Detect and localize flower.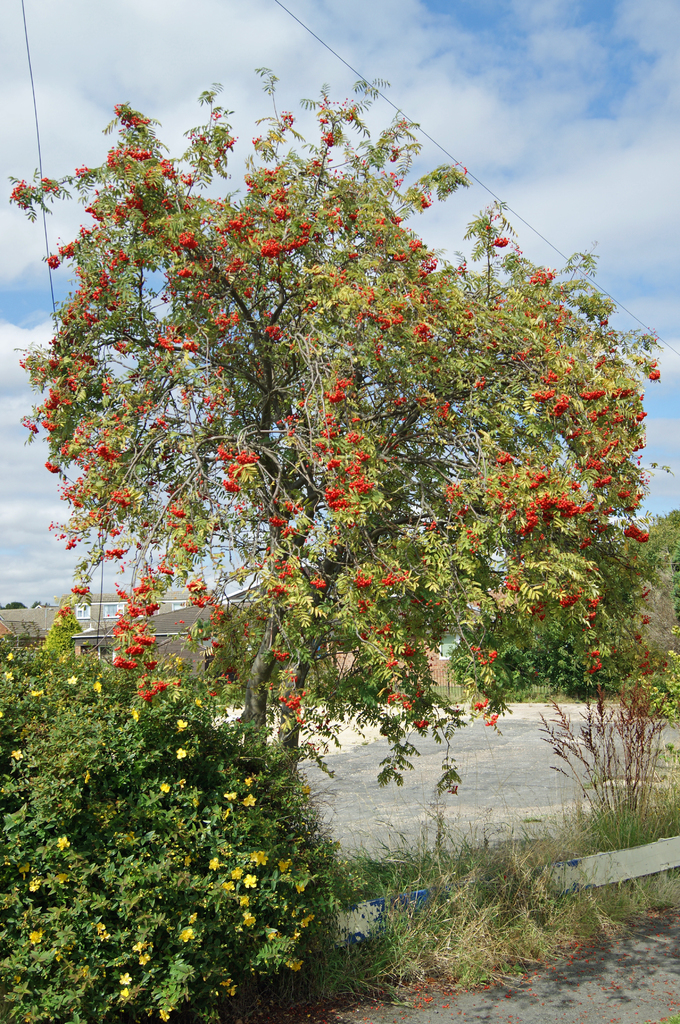
Localized at BBox(177, 779, 182, 786).
